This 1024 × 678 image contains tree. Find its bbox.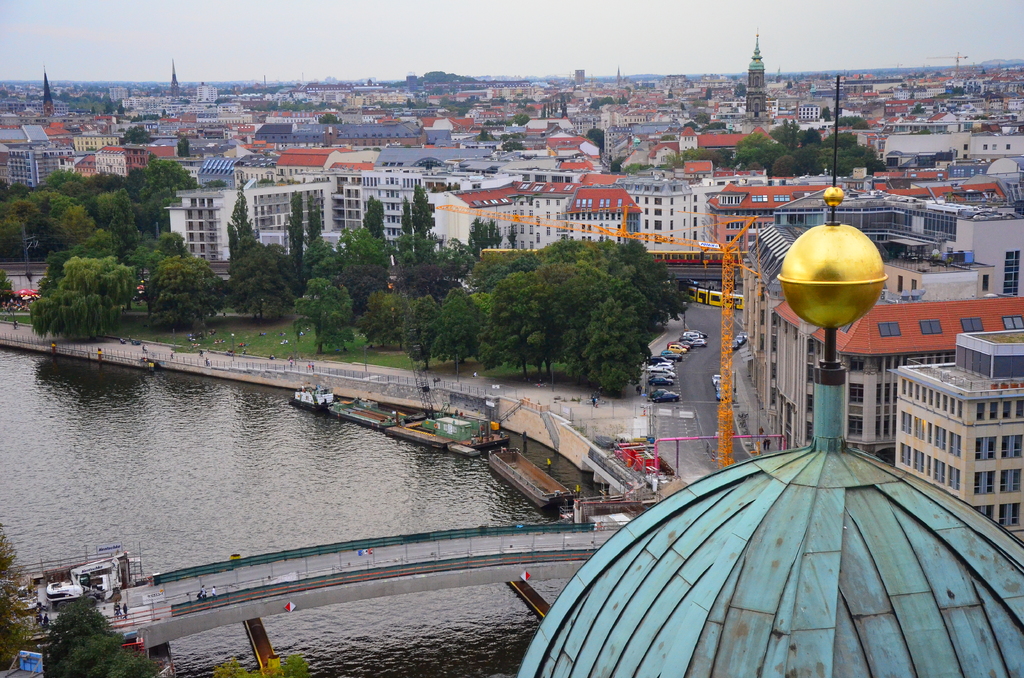
rect(158, 158, 192, 195).
